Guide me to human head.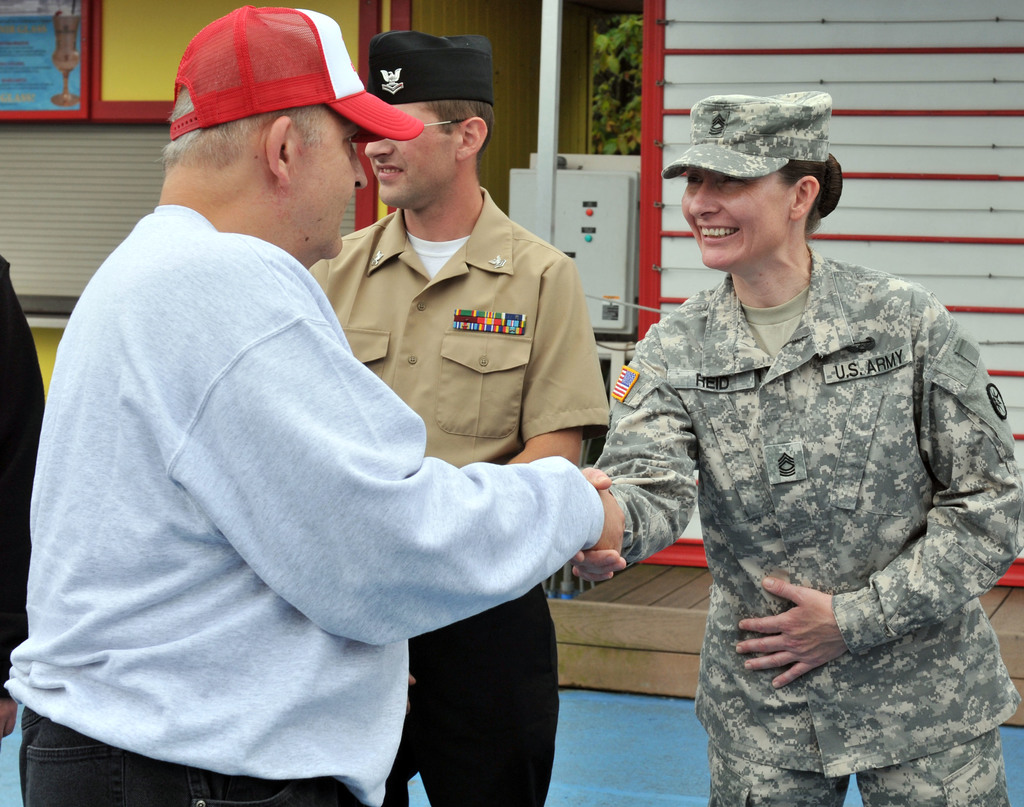
Guidance: 163/13/419/255.
